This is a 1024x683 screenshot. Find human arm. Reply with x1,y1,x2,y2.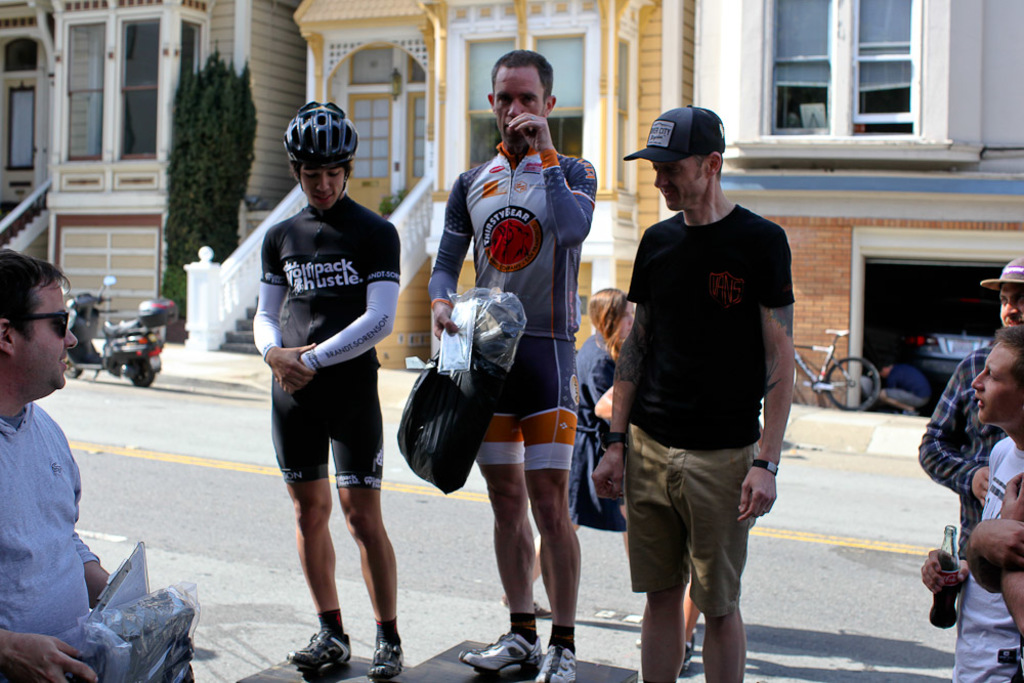
278,221,400,387.
